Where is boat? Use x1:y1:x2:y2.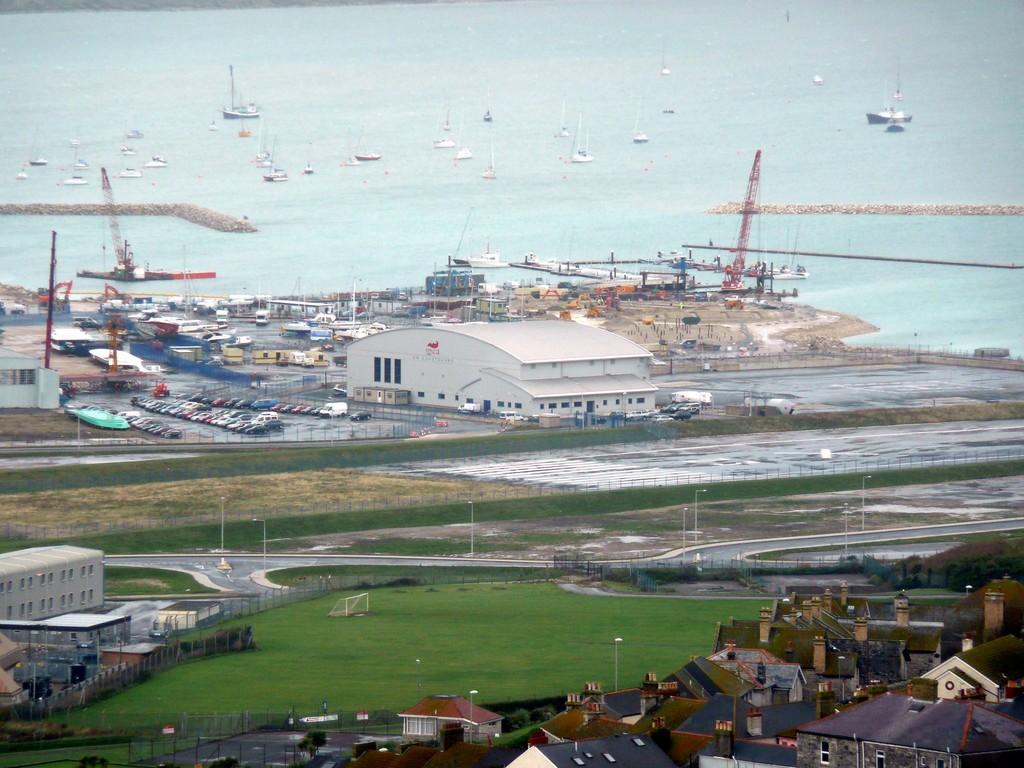
868:81:913:123.
